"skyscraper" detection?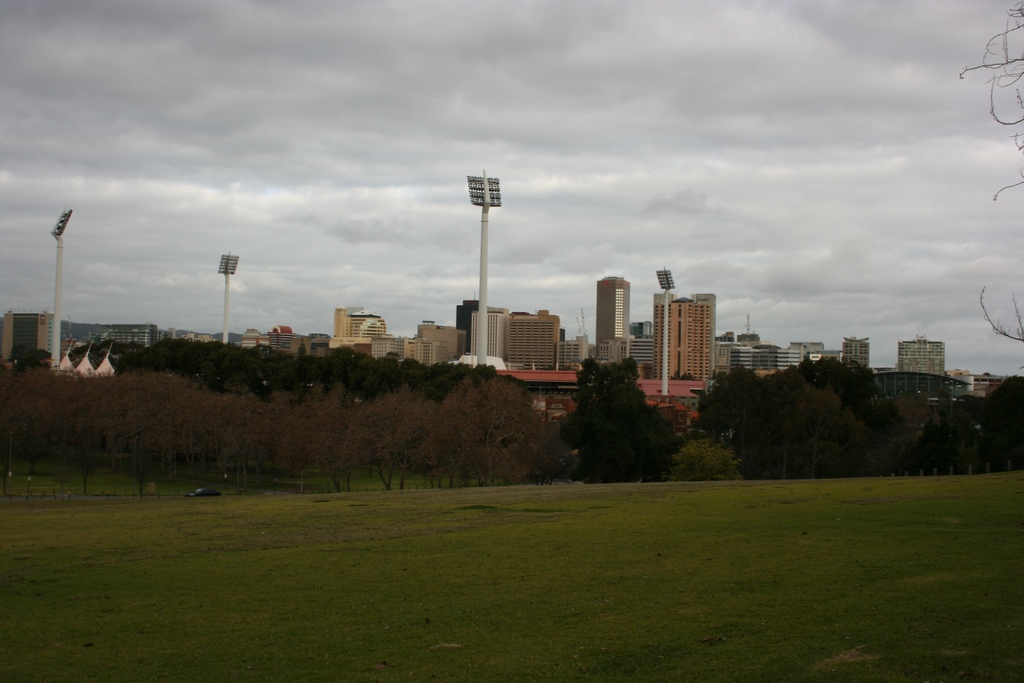
BBox(655, 292, 715, 379)
